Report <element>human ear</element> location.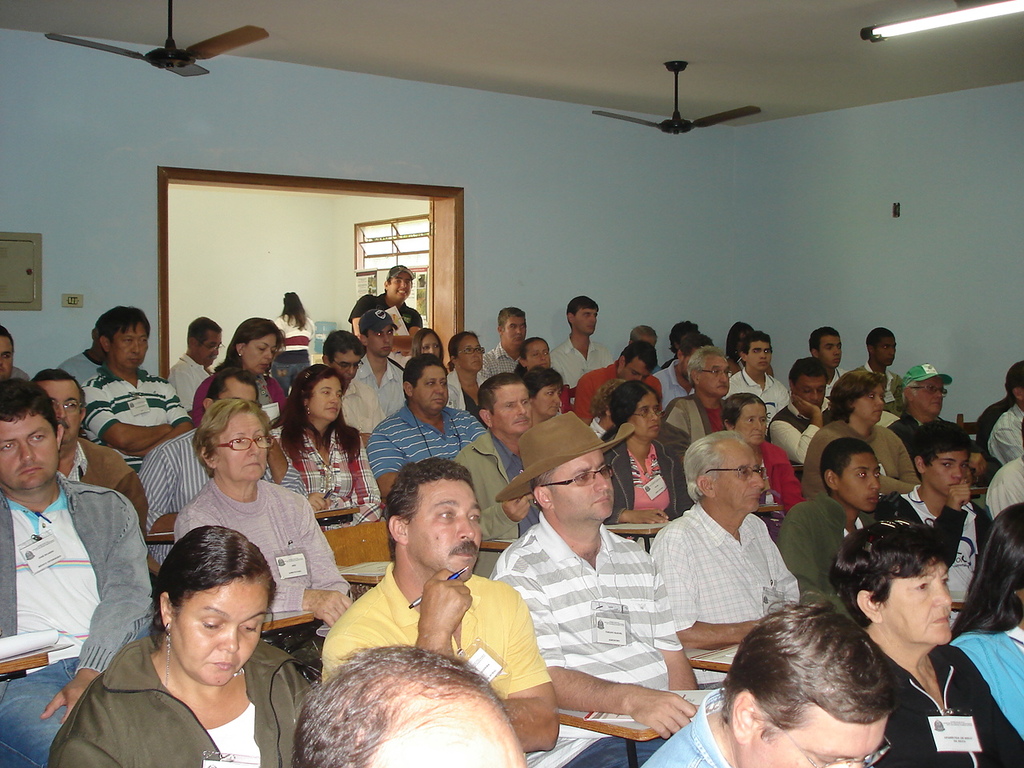
Report: bbox=[188, 337, 194, 348].
